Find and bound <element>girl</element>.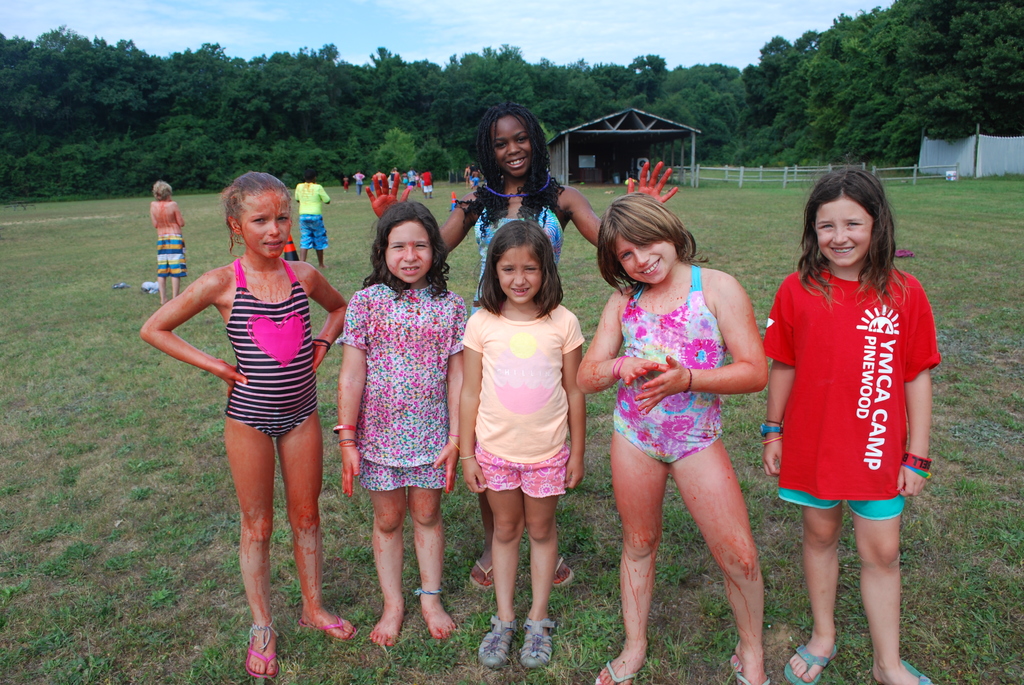
Bound: x1=136, y1=168, x2=358, y2=683.
